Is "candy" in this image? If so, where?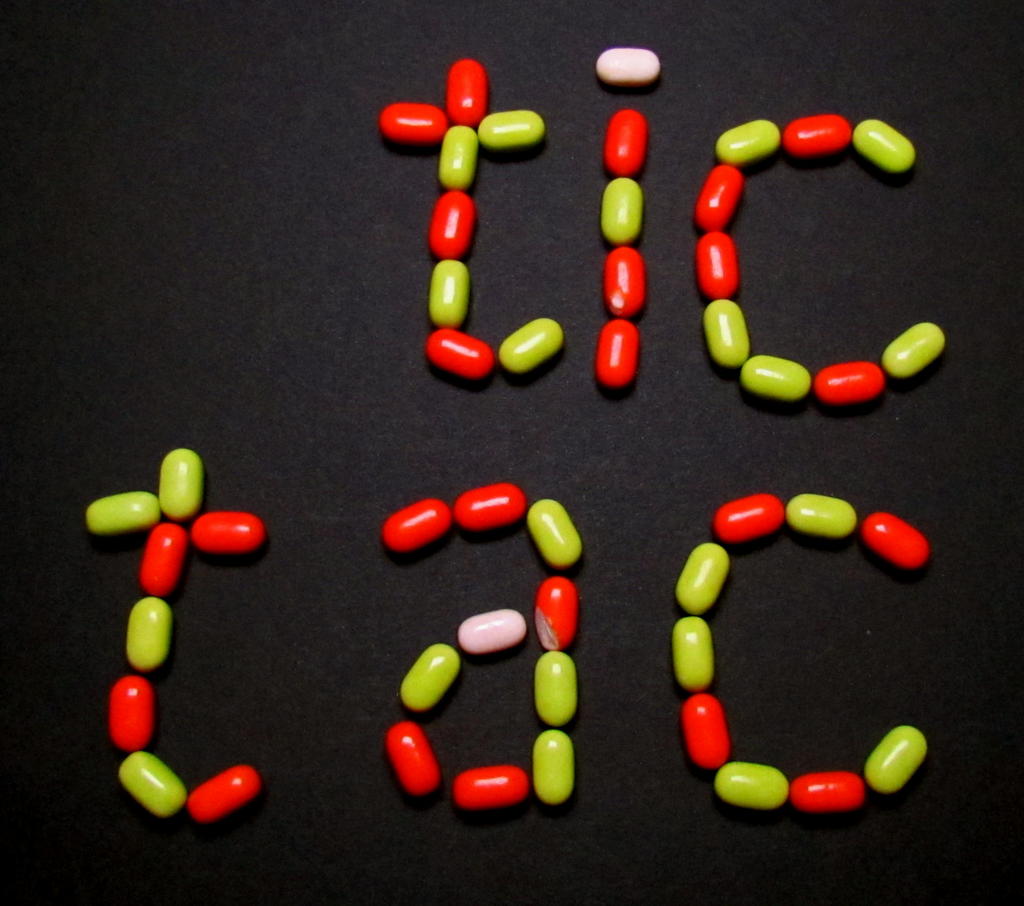
Yes, at BBox(85, 47, 947, 822).
